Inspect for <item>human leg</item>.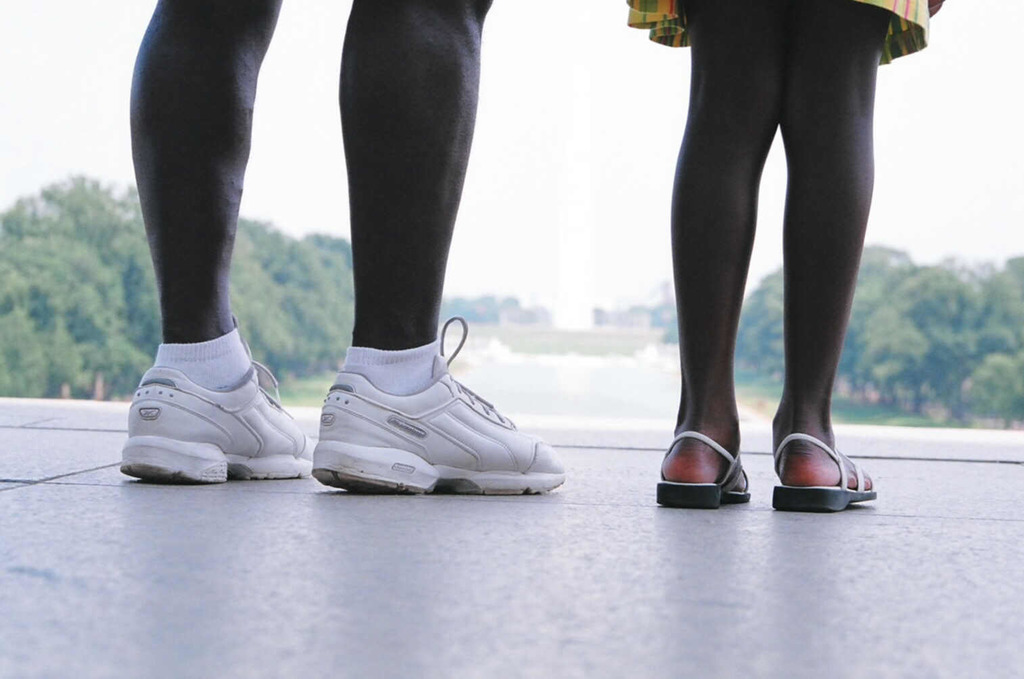
Inspection: (left=773, top=0, right=879, bottom=515).
